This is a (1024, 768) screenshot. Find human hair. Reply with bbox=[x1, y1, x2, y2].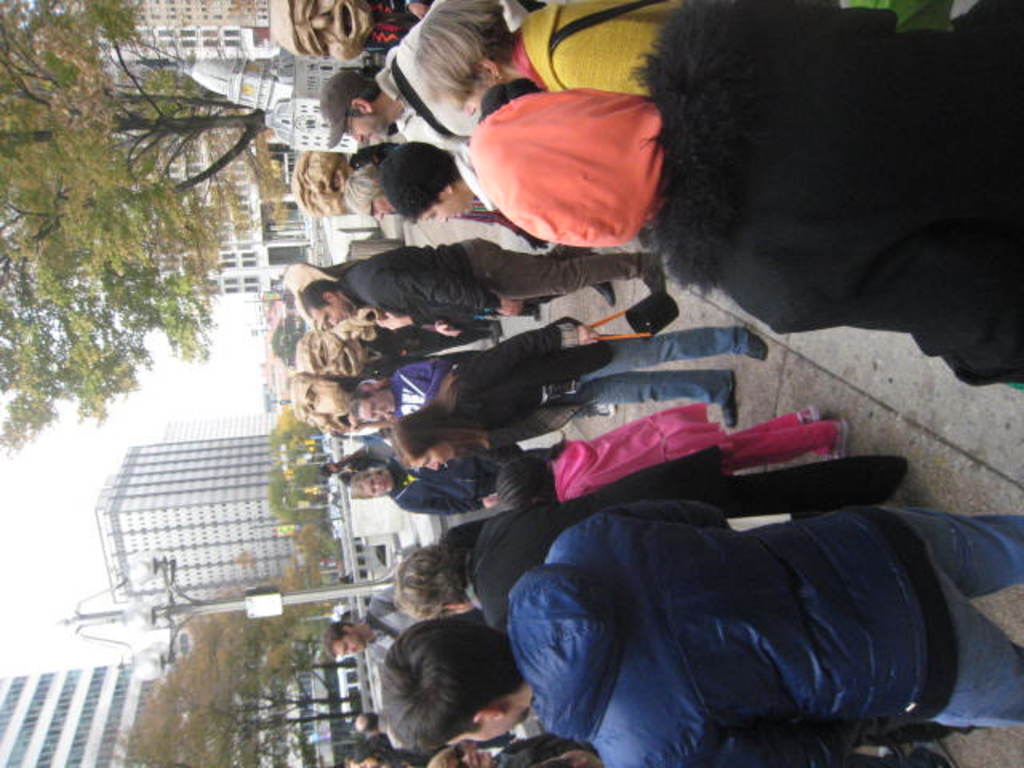
bbox=[405, 0, 522, 104].
